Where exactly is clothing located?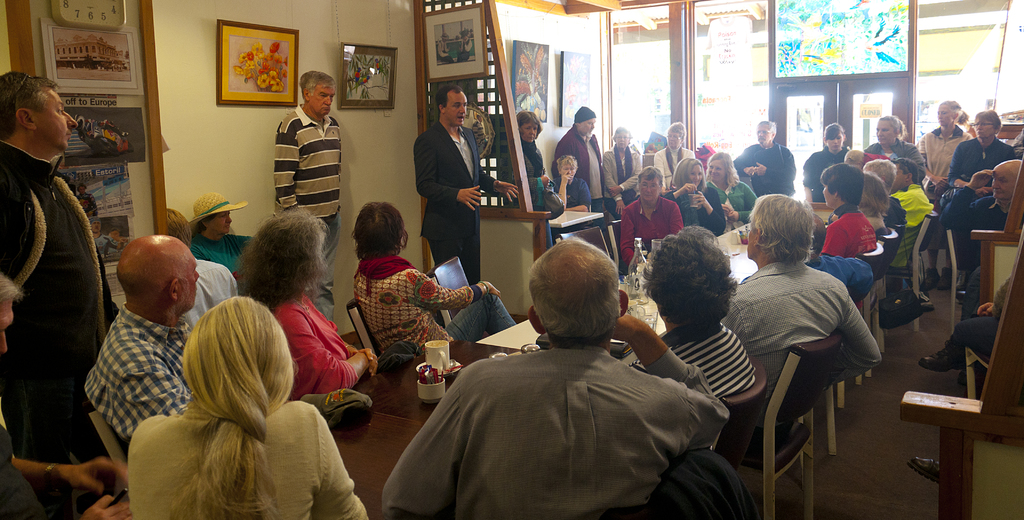
Its bounding box is {"left": 707, "top": 181, "right": 762, "bottom": 222}.
